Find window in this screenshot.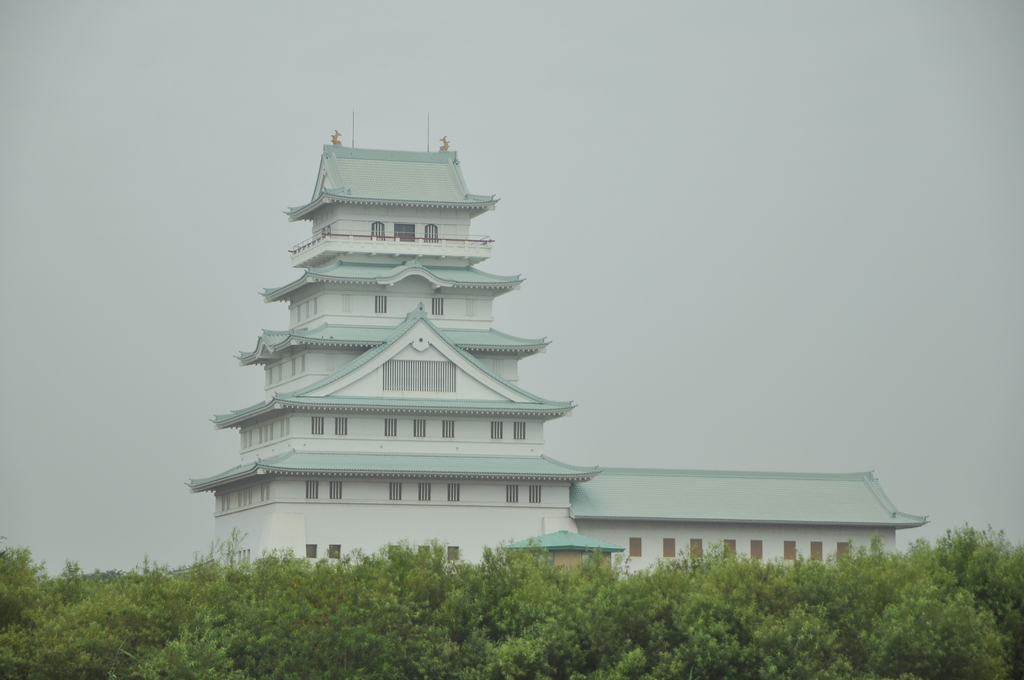
The bounding box for window is Rect(532, 486, 545, 506).
